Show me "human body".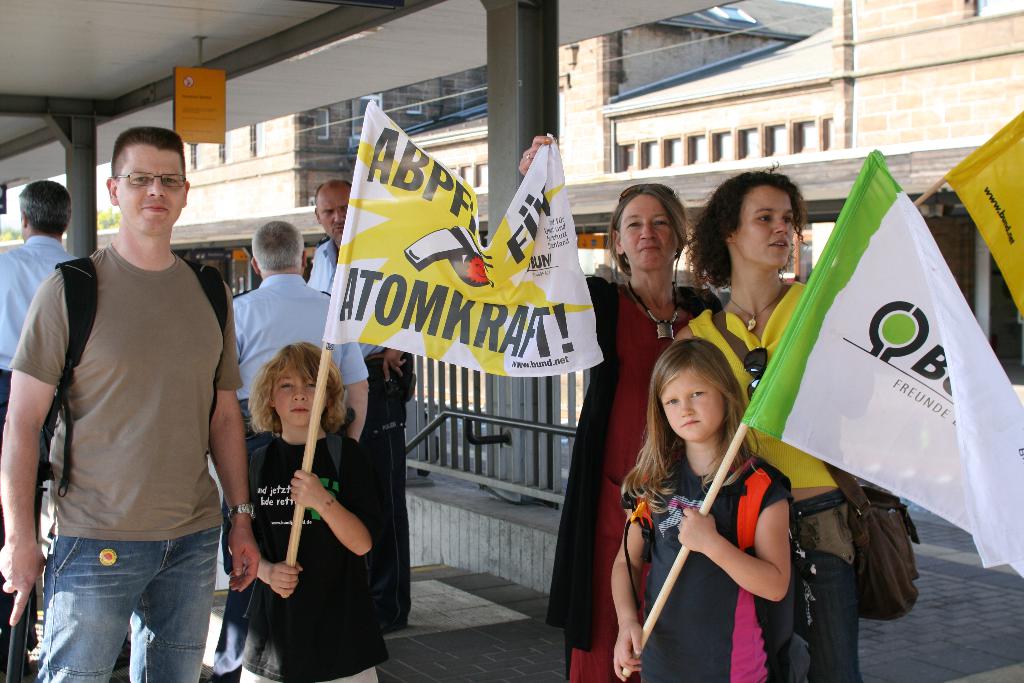
"human body" is here: {"x1": 612, "y1": 336, "x2": 790, "y2": 682}.
